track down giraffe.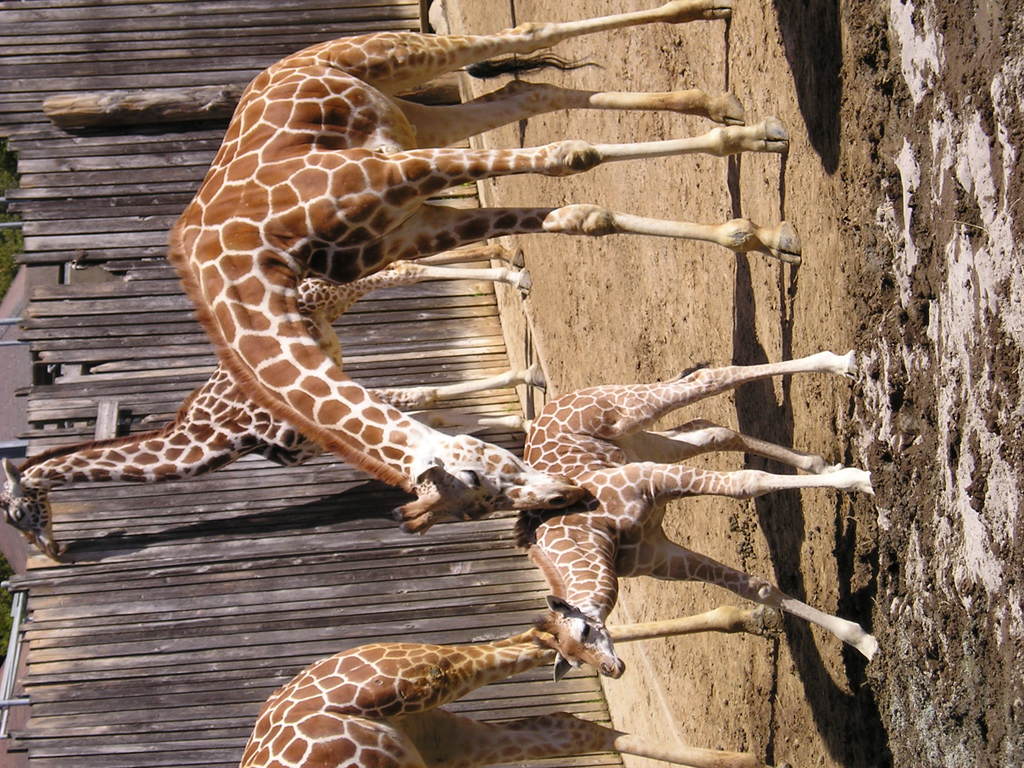
Tracked to (228,621,787,767).
